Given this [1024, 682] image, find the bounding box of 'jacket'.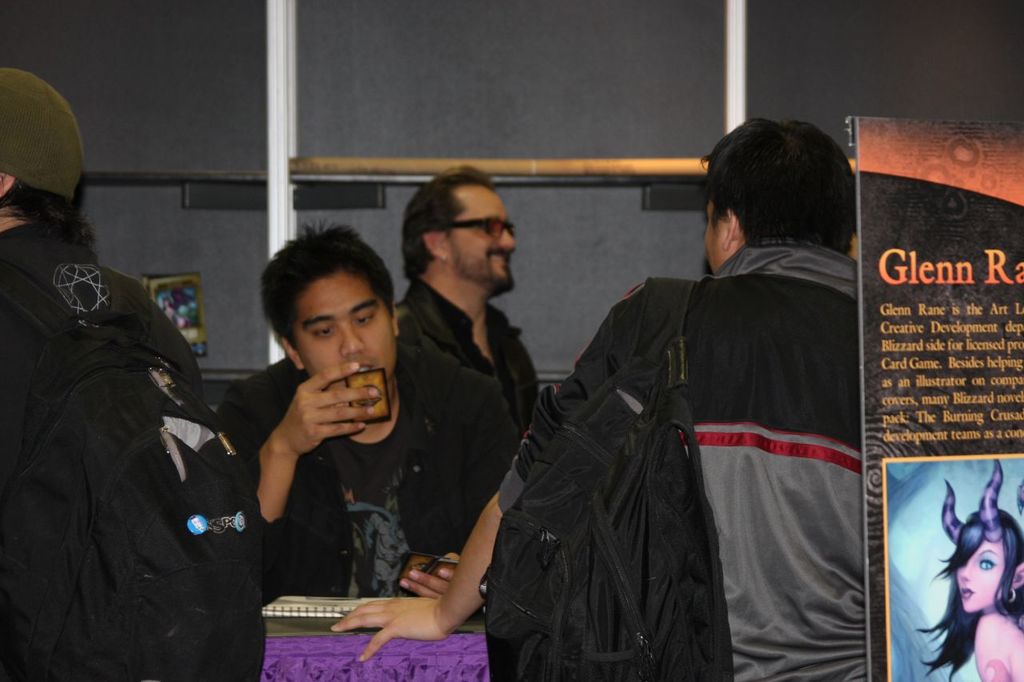
l=0, t=222, r=264, b=681.
